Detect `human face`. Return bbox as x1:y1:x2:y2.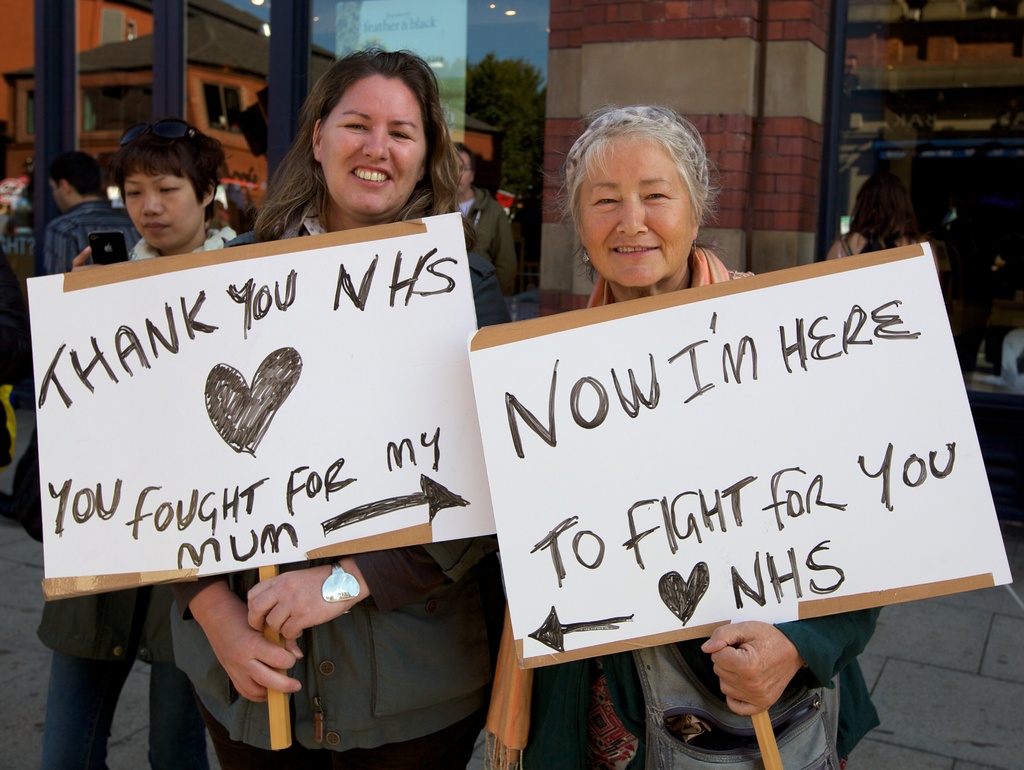
49:182:66:209.
